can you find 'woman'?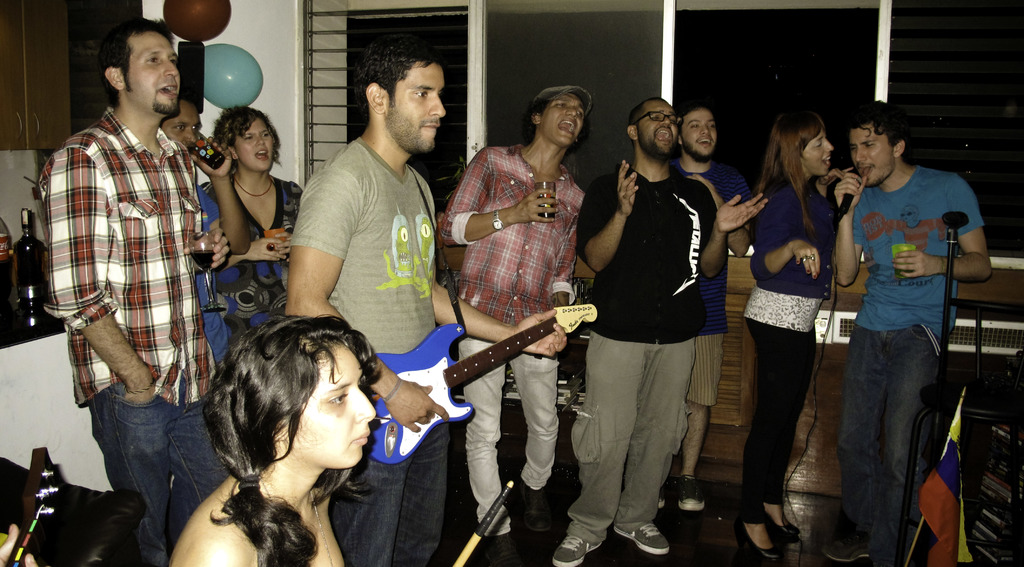
Yes, bounding box: [196, 101, 305, 372].
